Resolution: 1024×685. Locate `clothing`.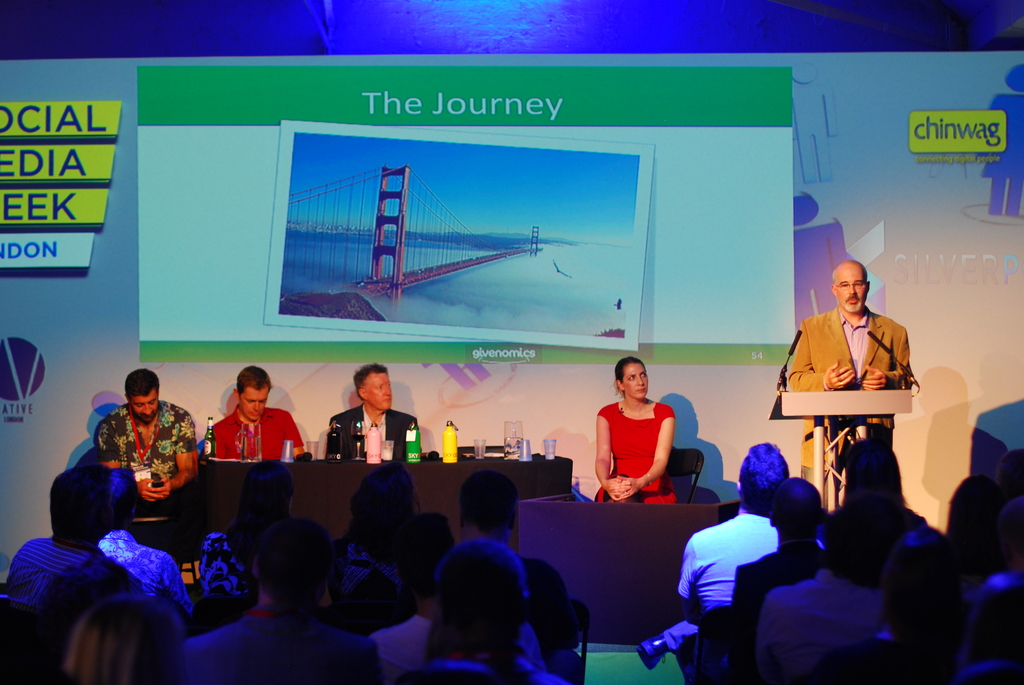
box=[93, 533, 197, 610].
